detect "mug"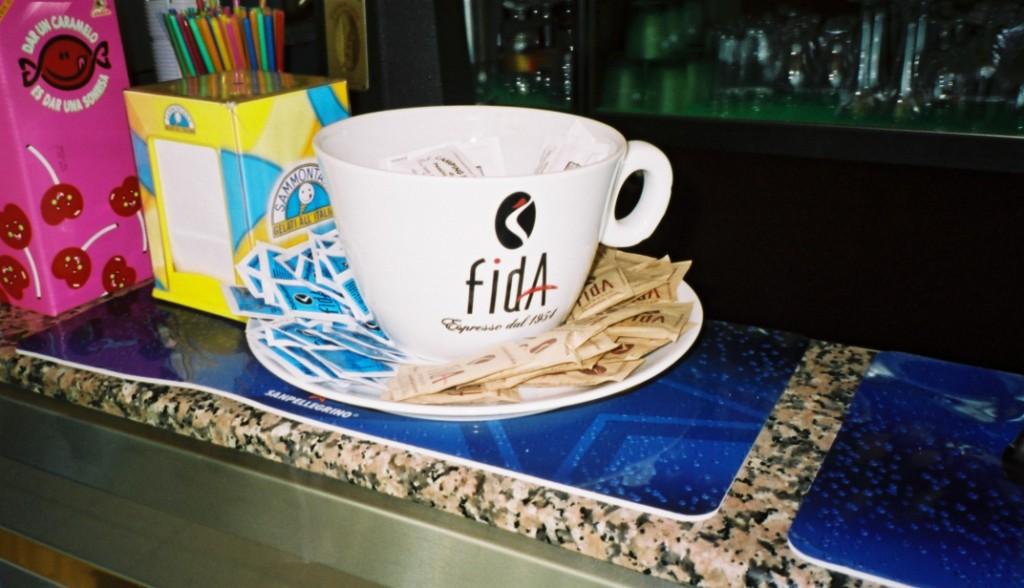
308 103 668 364
